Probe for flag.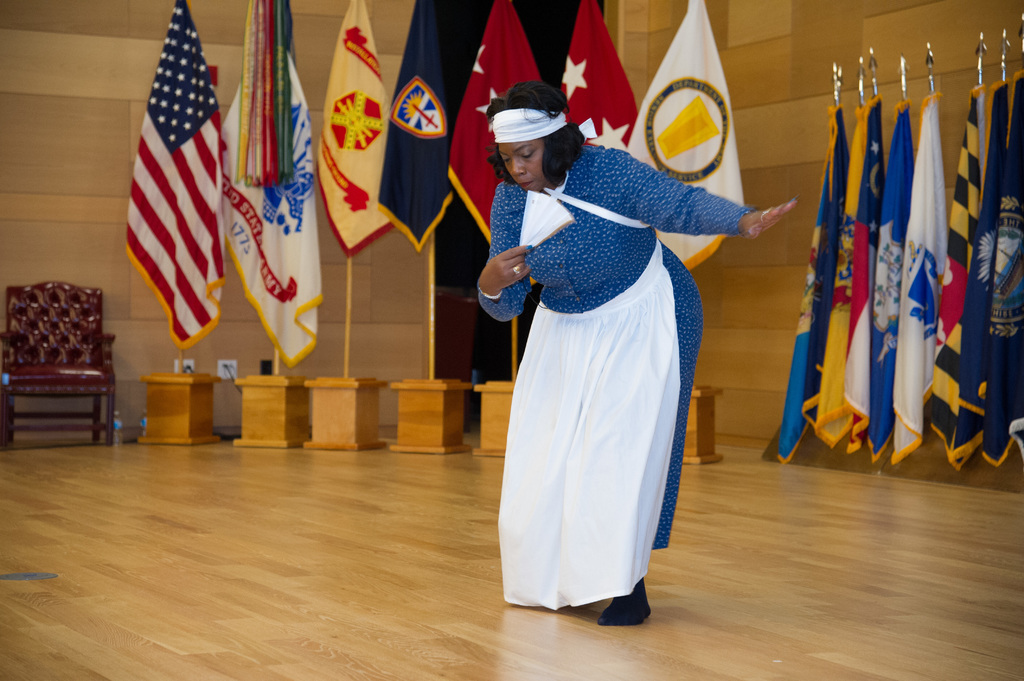
Probe result: <region>220, 0, 322, 368</region>.
